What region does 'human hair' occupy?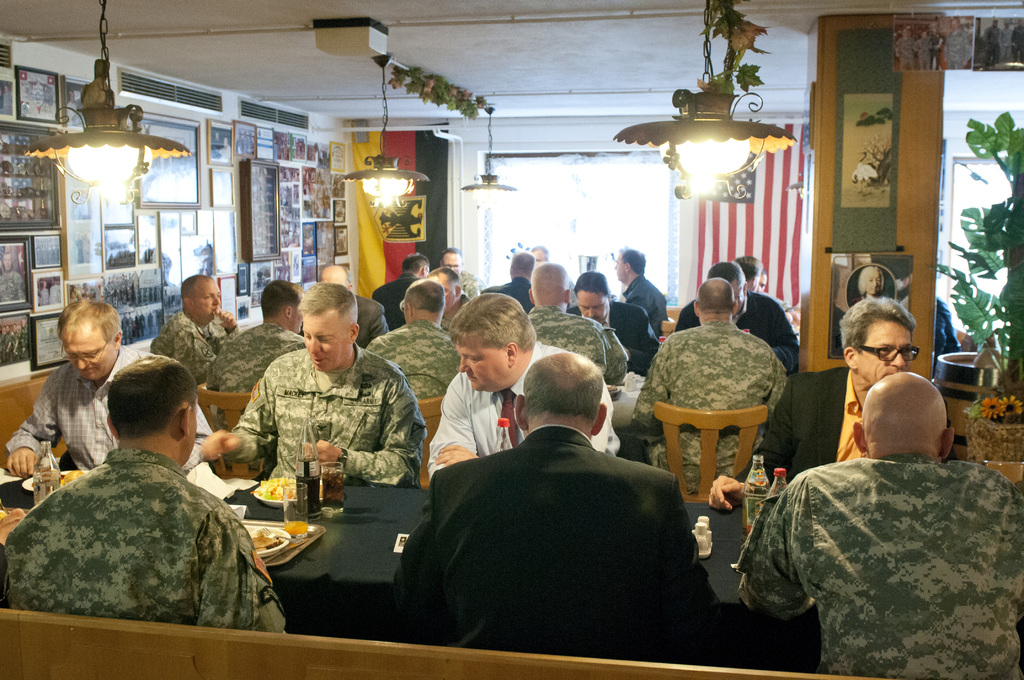
Rect(93, 363, 188, 462).
